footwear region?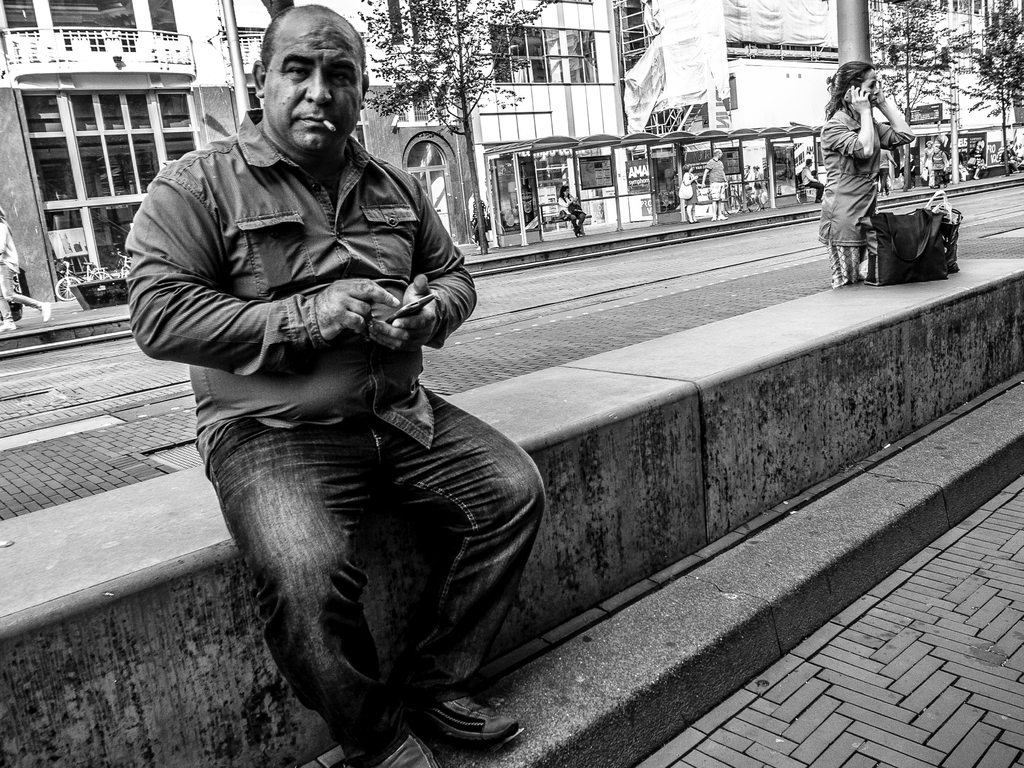
left=3, top=320, right=15, bottom=332
